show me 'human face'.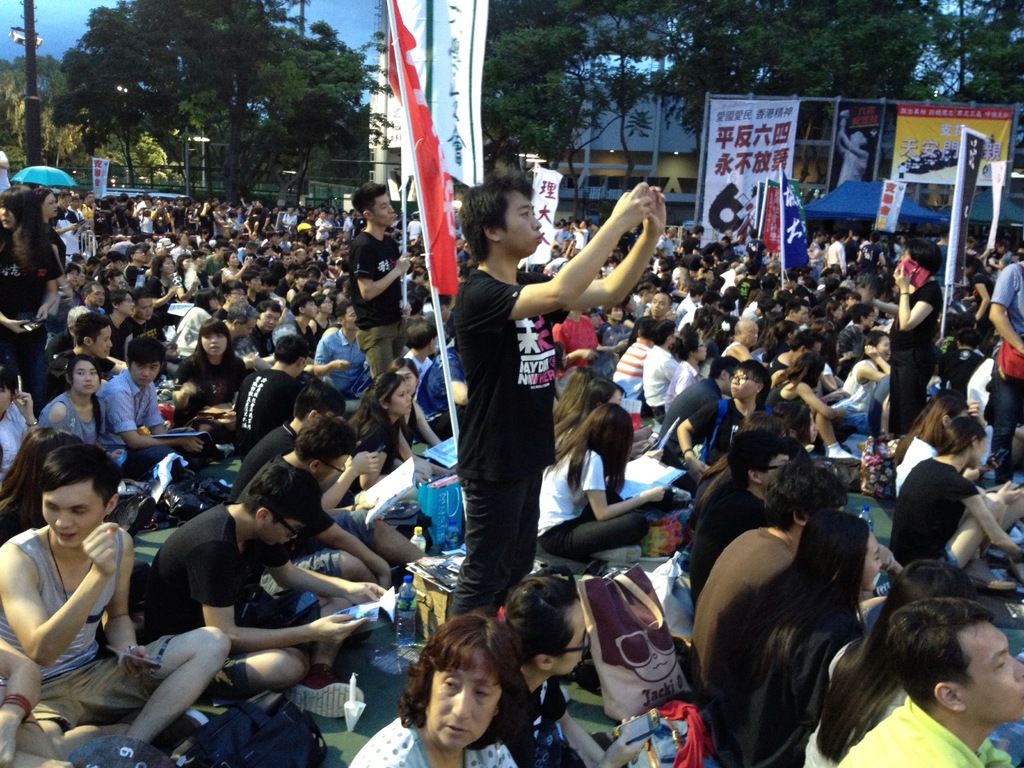
'human face' is here: Rect(865, 533, 883, 590).
